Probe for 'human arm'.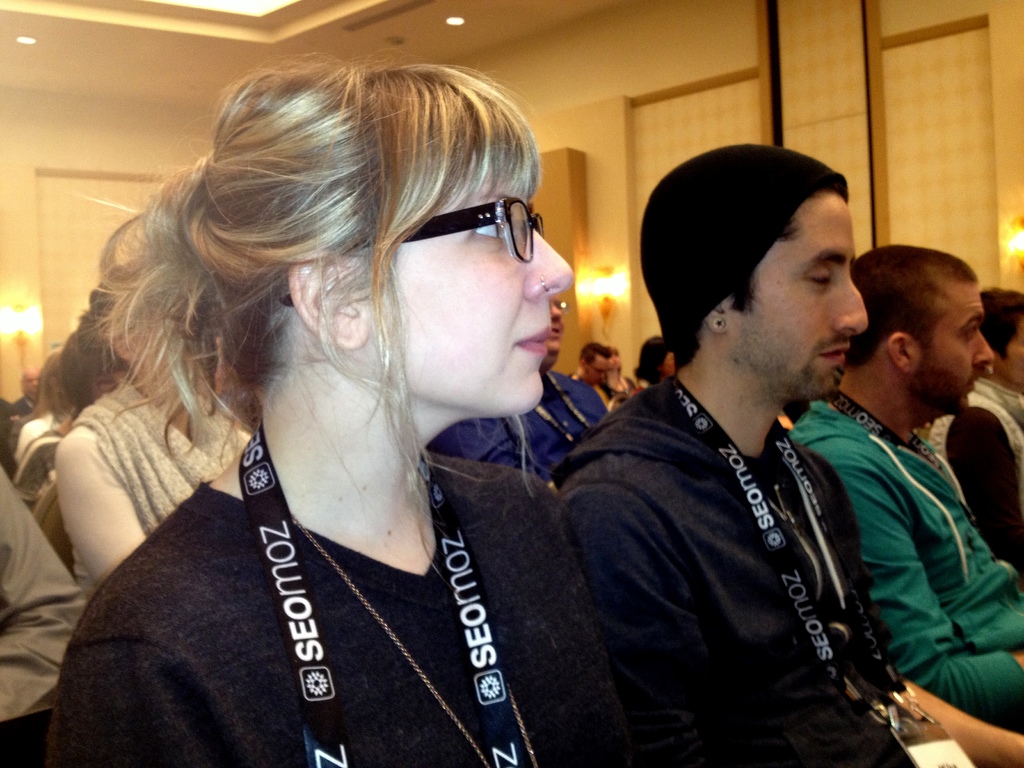
Probe result: 954/412/1023/598.
